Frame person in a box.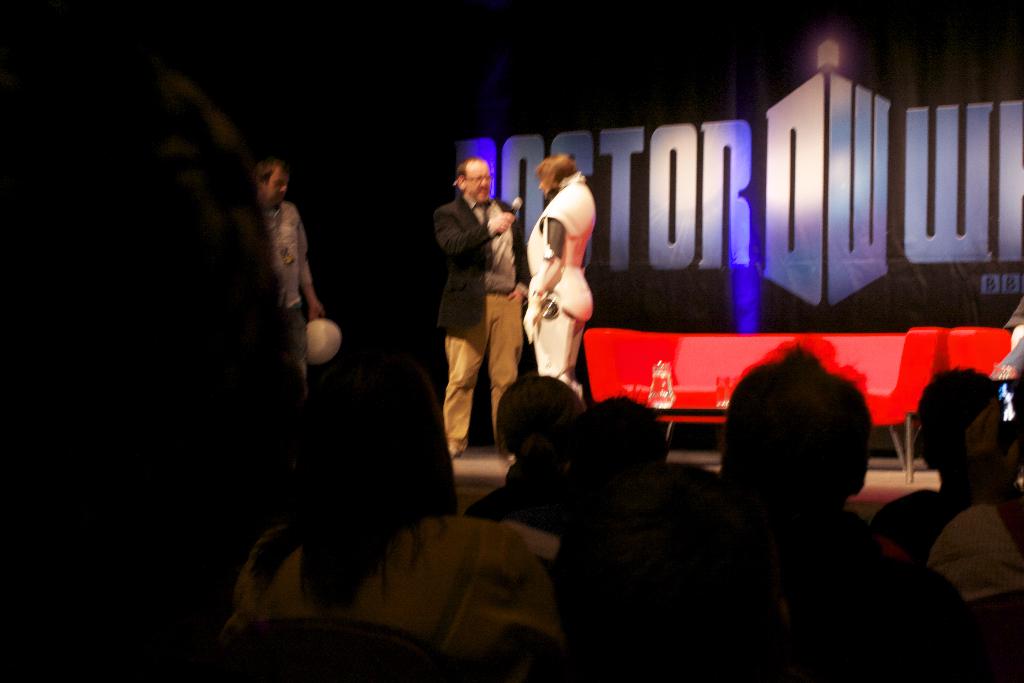
(477,364,612,540).
